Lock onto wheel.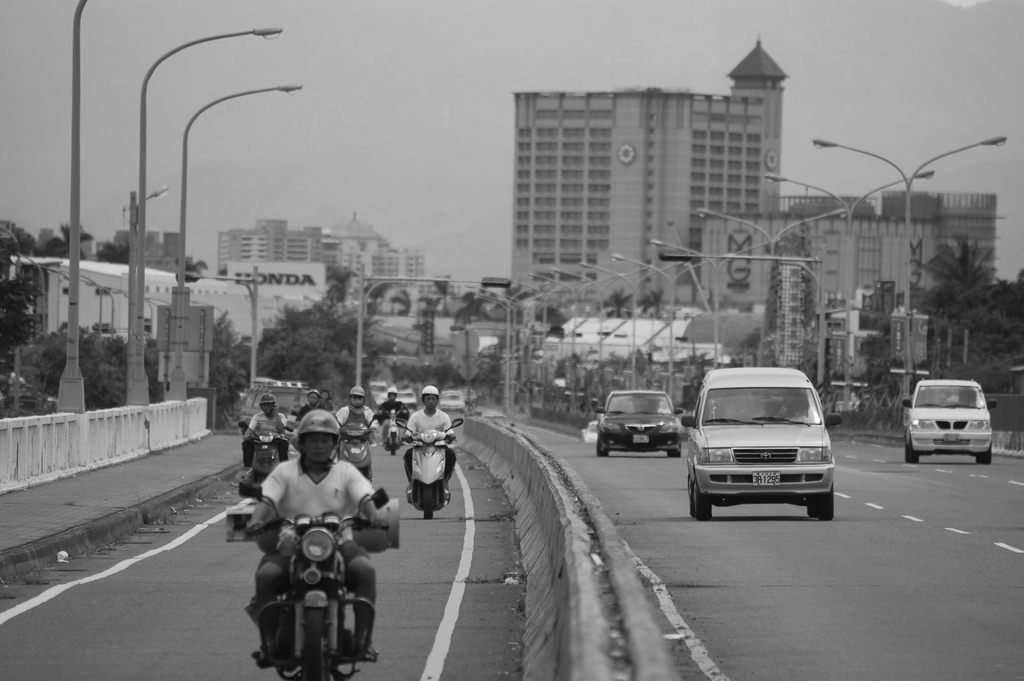
Locked: 817, 483, 836, 521.
